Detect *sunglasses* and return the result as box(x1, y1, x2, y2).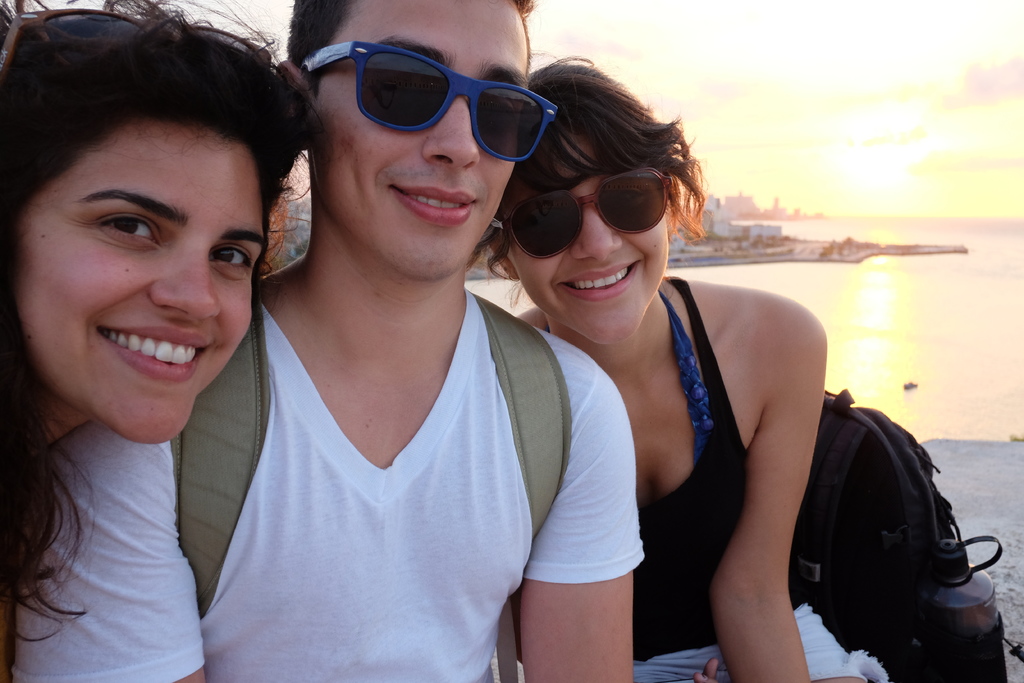
box(493, 171, 675, 259).
